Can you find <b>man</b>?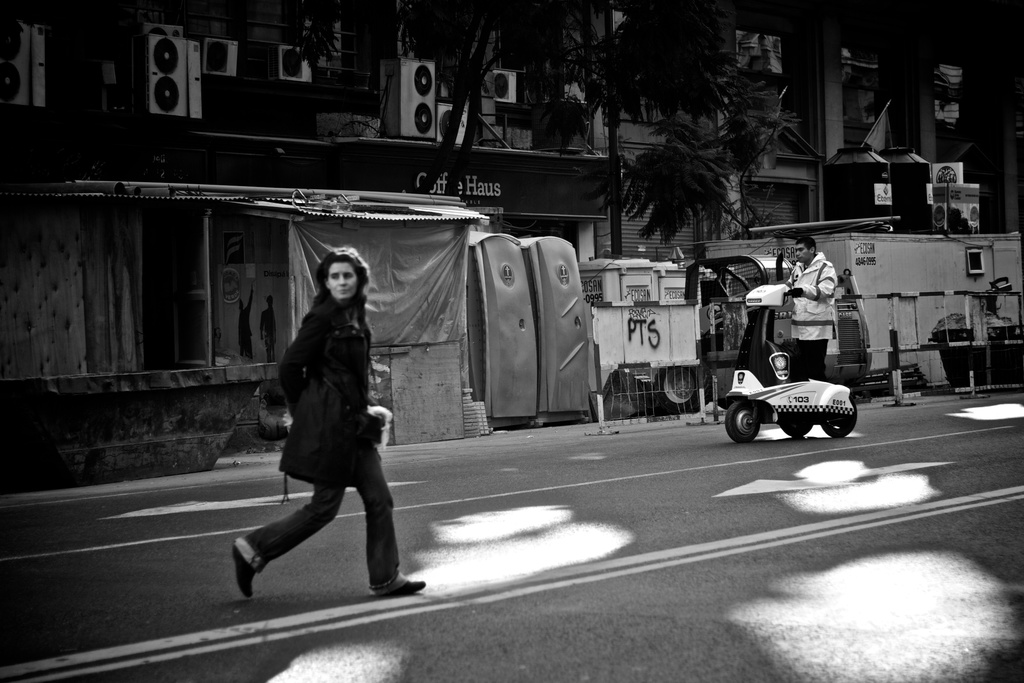
Yes, bounding box: rect(261, 295, 276, 364).
